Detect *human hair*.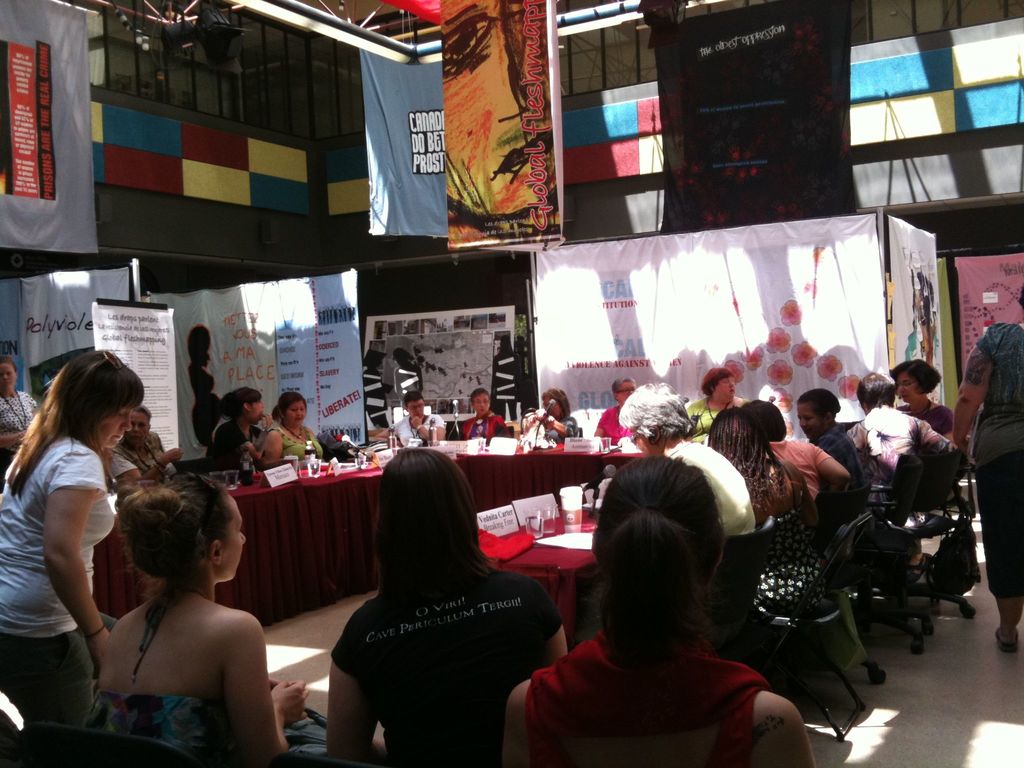
Detected at x1=217 y1=387 x2=263 y2=421.
